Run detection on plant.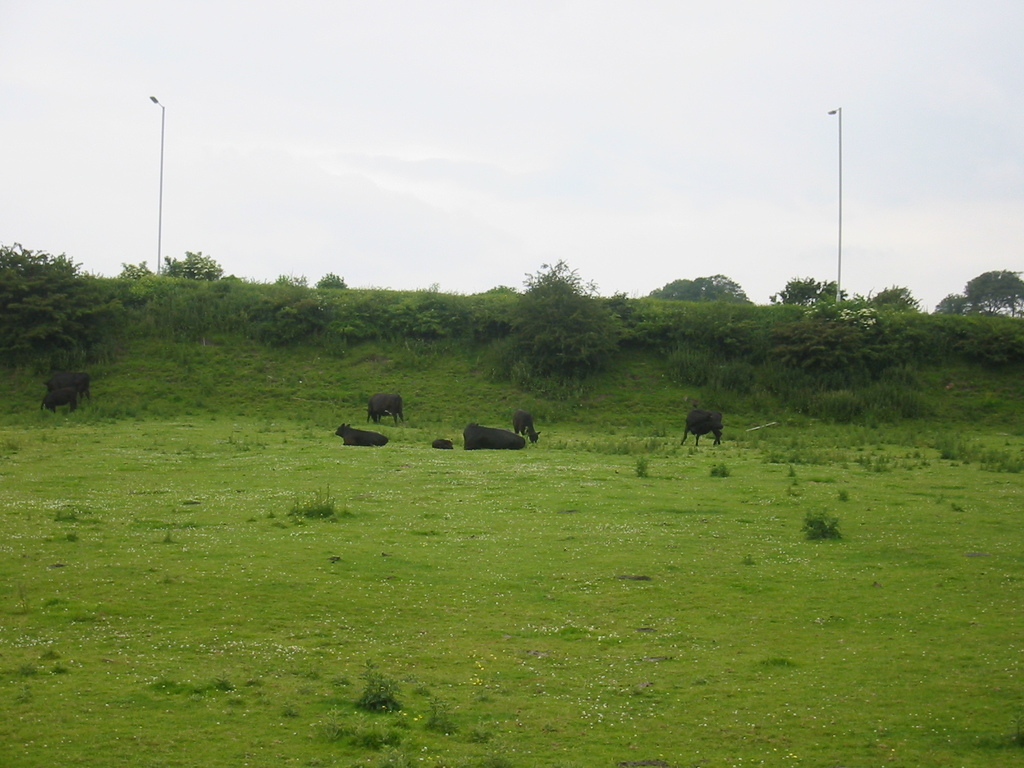
Result: bbox(352, 675, 400, 712).
